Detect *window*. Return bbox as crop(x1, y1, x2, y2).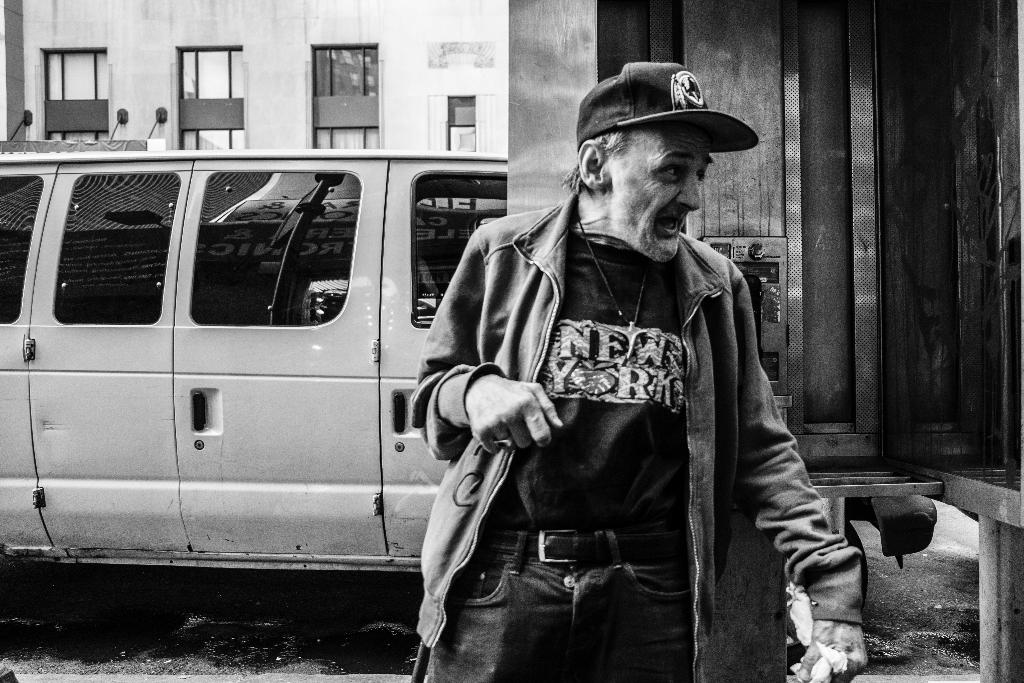
crop(190, 172, 360, 324).
